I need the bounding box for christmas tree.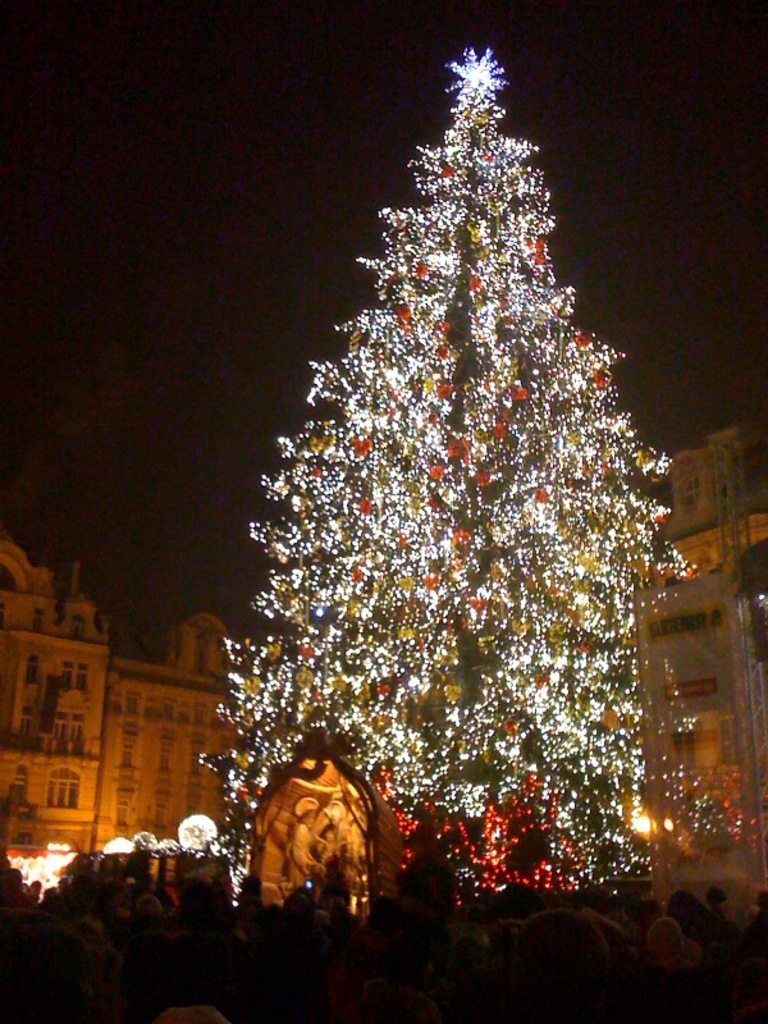
Here it is: rect(197, 45, 668, 893).
